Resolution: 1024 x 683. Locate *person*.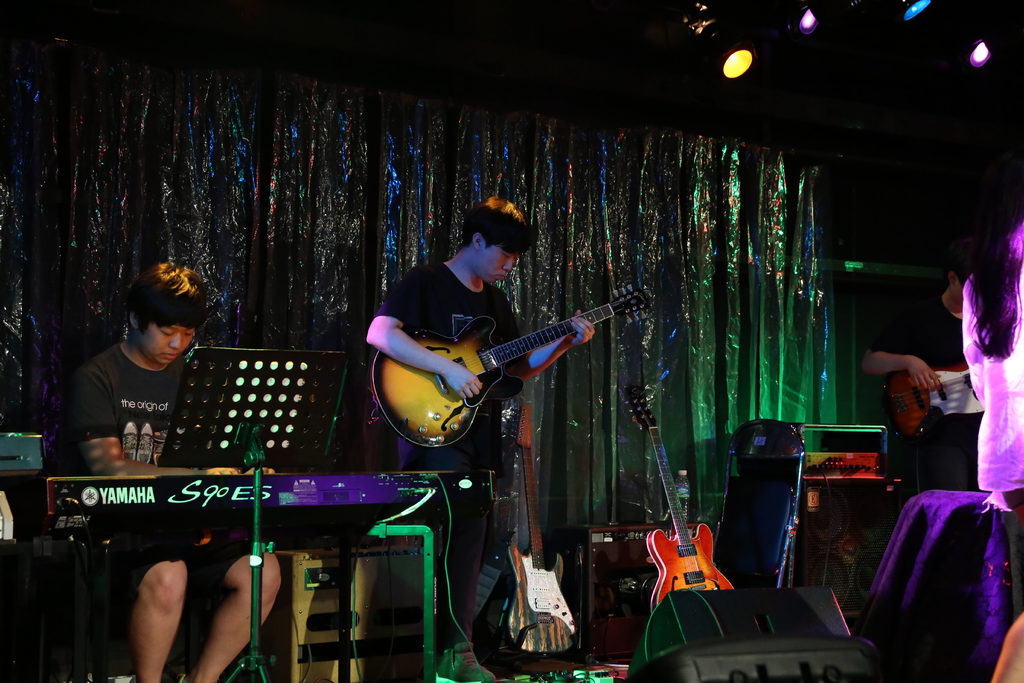
x1=68 y1=257 x2=286 y2=682.
